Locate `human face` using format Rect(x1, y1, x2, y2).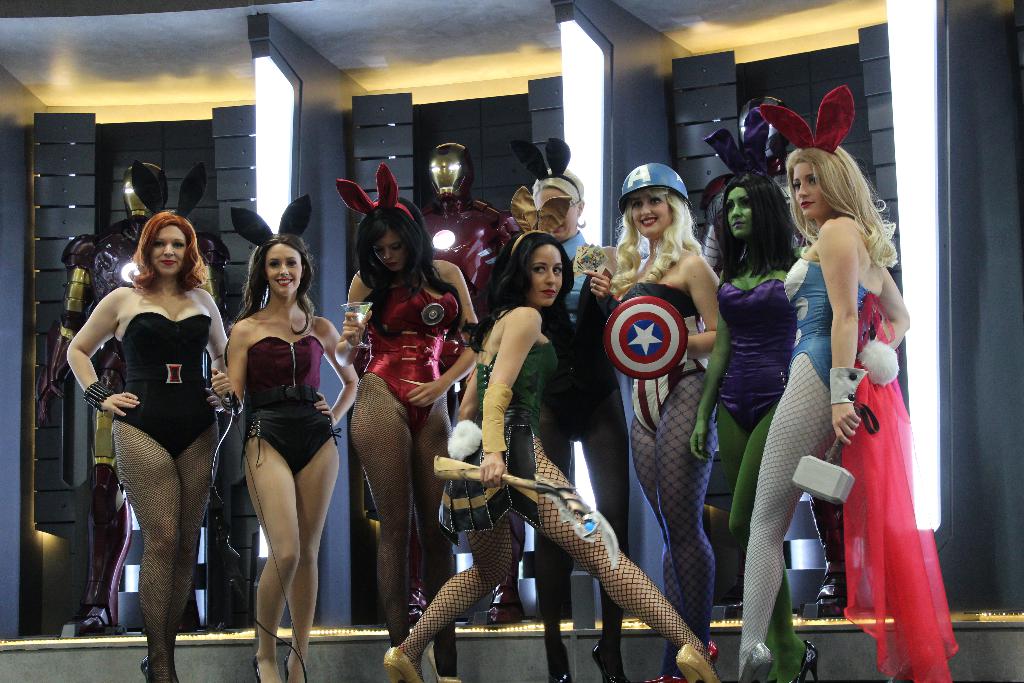
Rect(630, 199, 676, 240).
